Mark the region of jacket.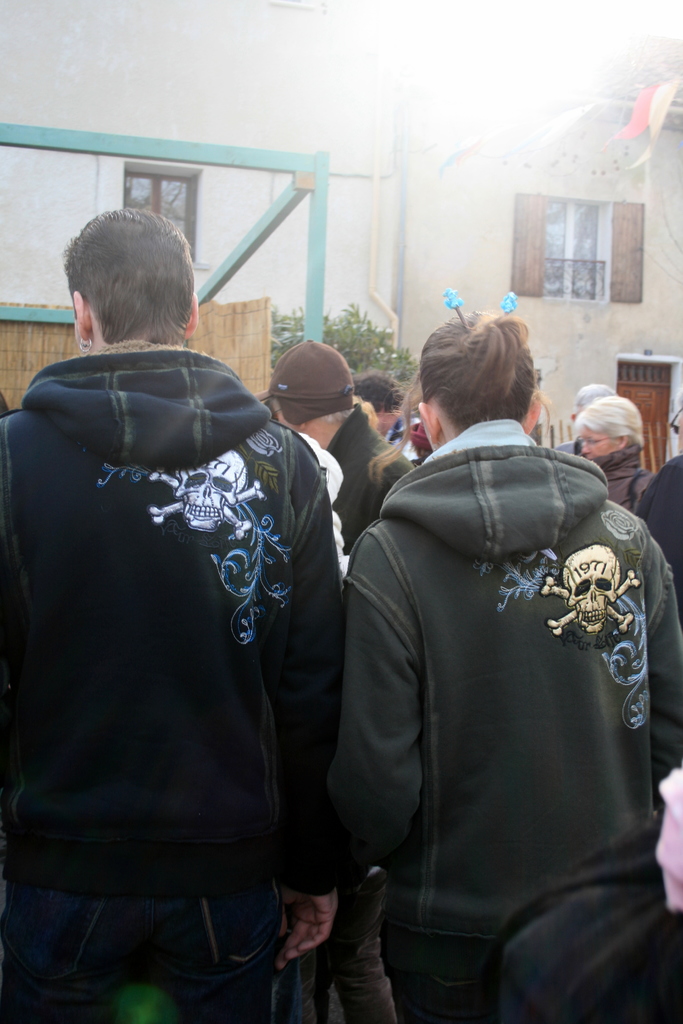
Region: select_region(328, 416, 682, 939).
